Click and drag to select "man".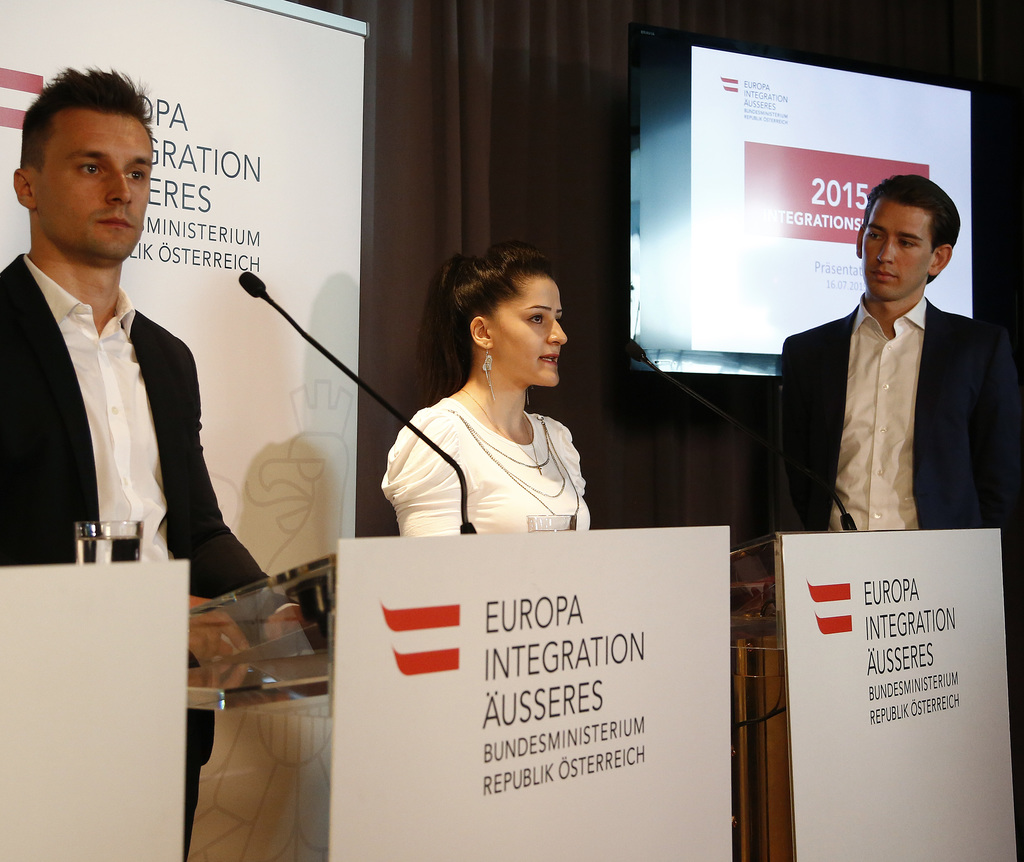
Selection: rect(787, 185, 998, 557).
